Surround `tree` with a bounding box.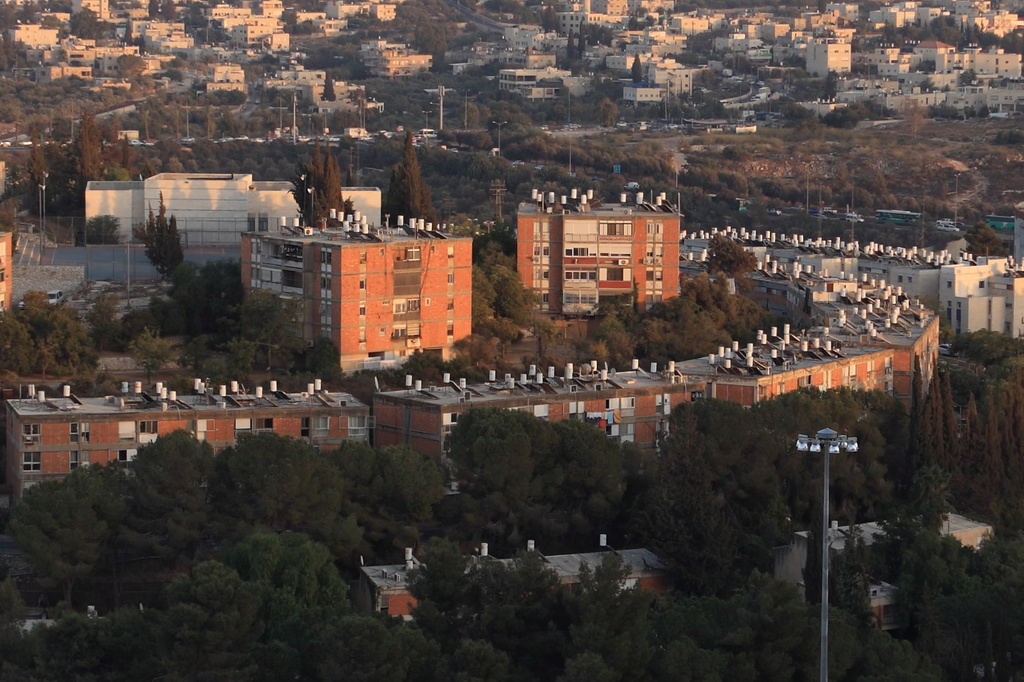
l=441, t=401, r=638, b=564.
